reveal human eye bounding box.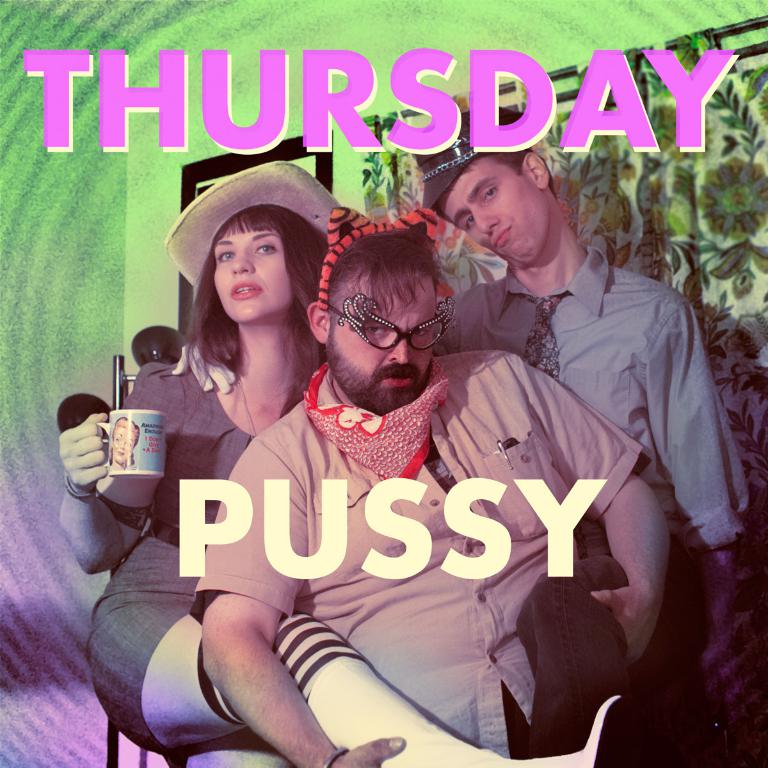
Revealed: crop(125, 443, 134, 448).
